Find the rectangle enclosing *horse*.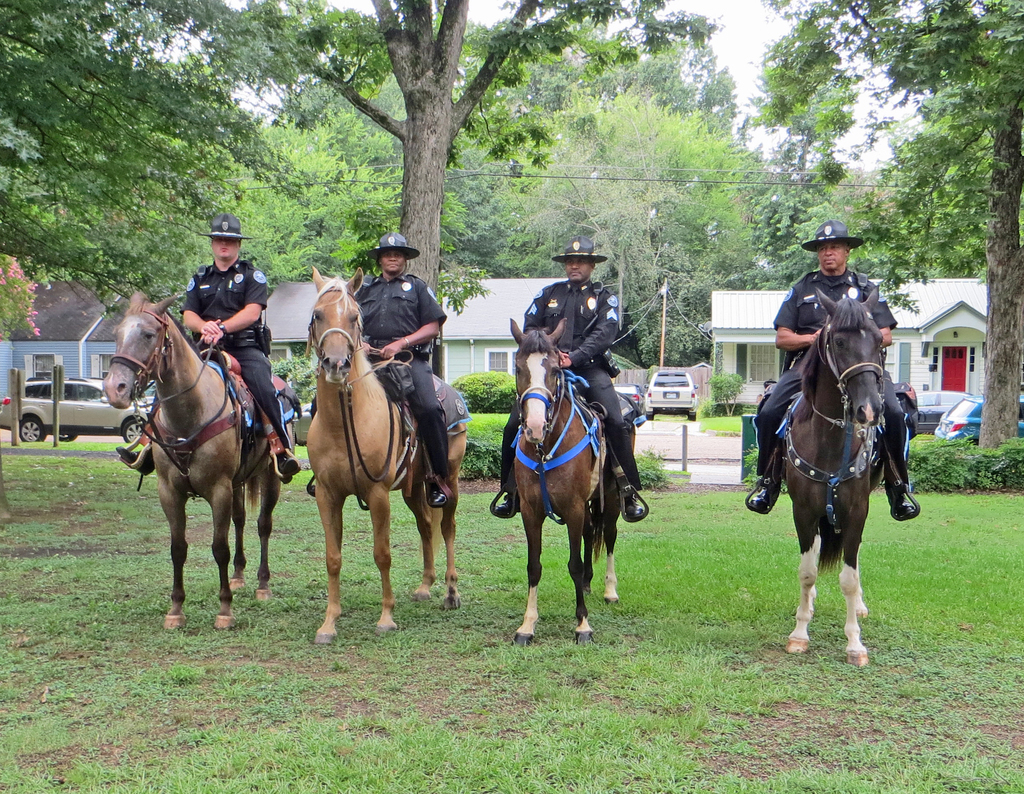
(99,293,297,630).
